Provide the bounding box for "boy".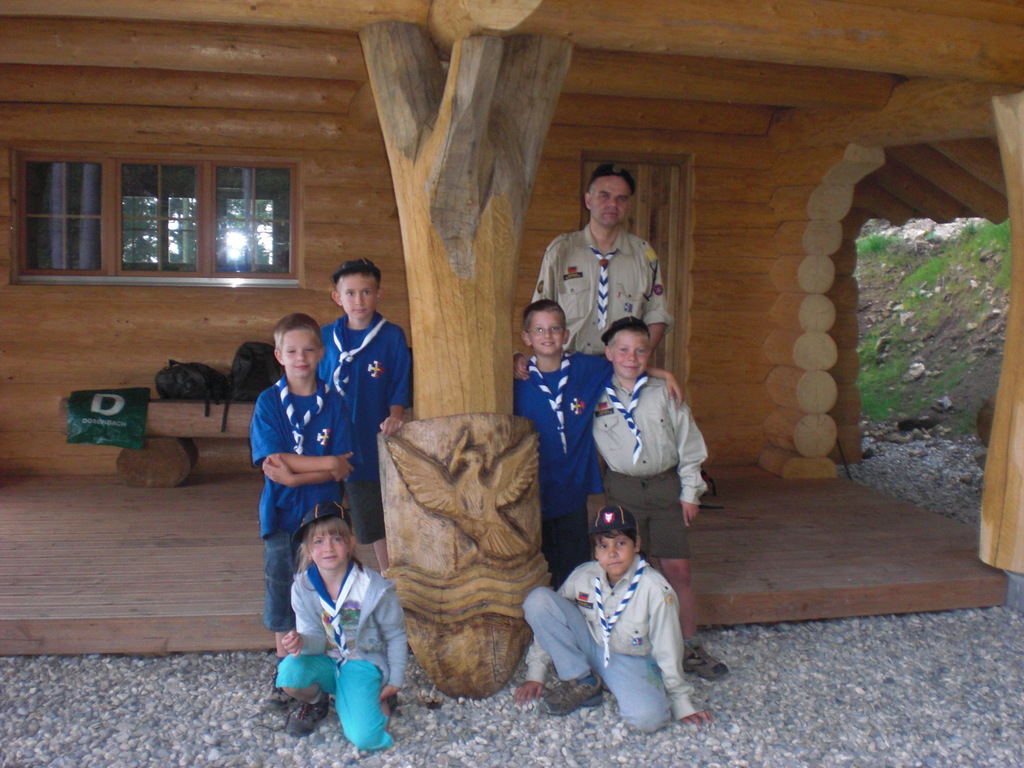
509 503 720 741.
